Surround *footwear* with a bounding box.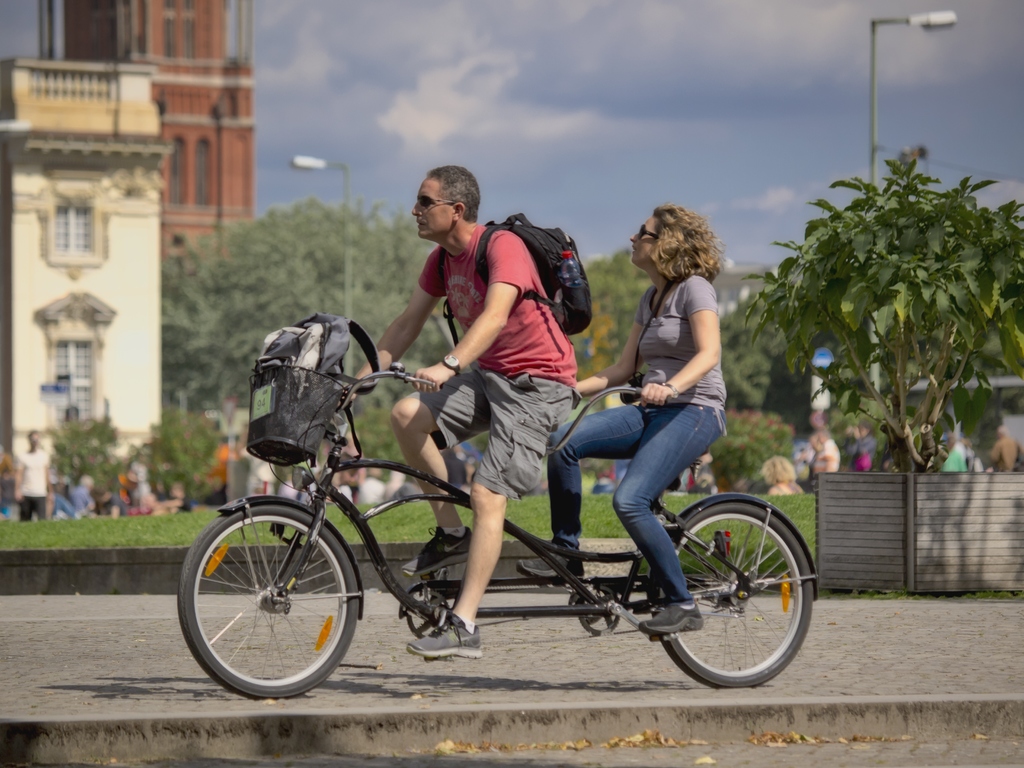
<box>518,550,588,575</box>.
